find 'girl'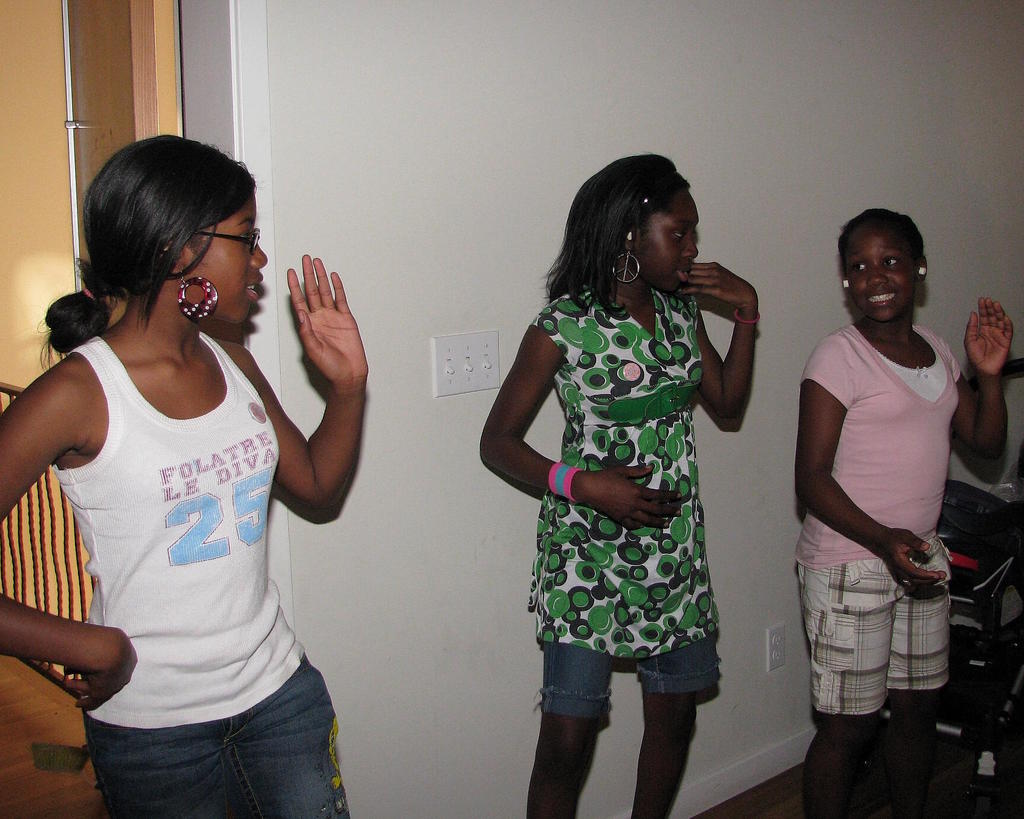
region(0, 132, 371, 818)
